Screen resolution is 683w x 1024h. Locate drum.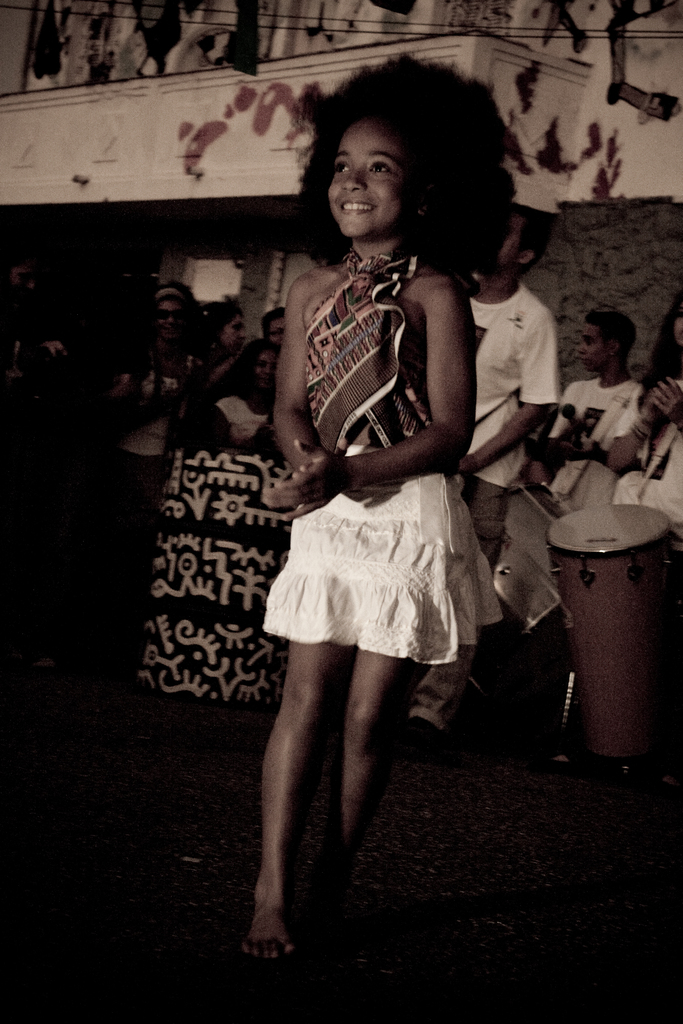
467 480 573 690.
